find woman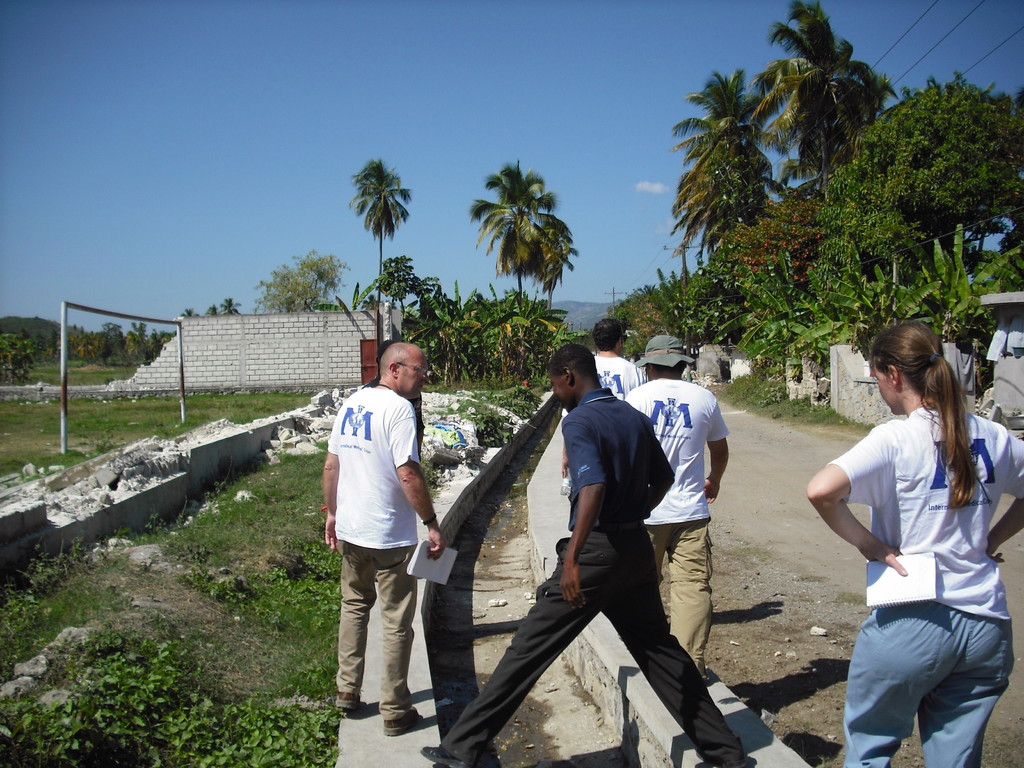
632:352:646:363
